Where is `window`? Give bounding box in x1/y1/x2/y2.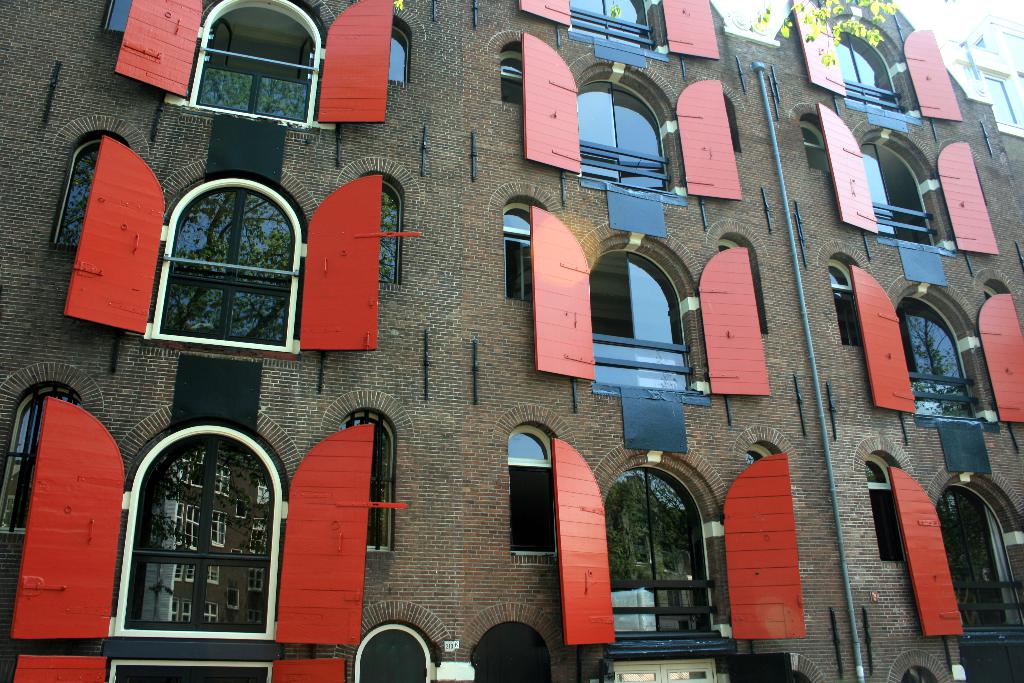
512/428/557/554.
